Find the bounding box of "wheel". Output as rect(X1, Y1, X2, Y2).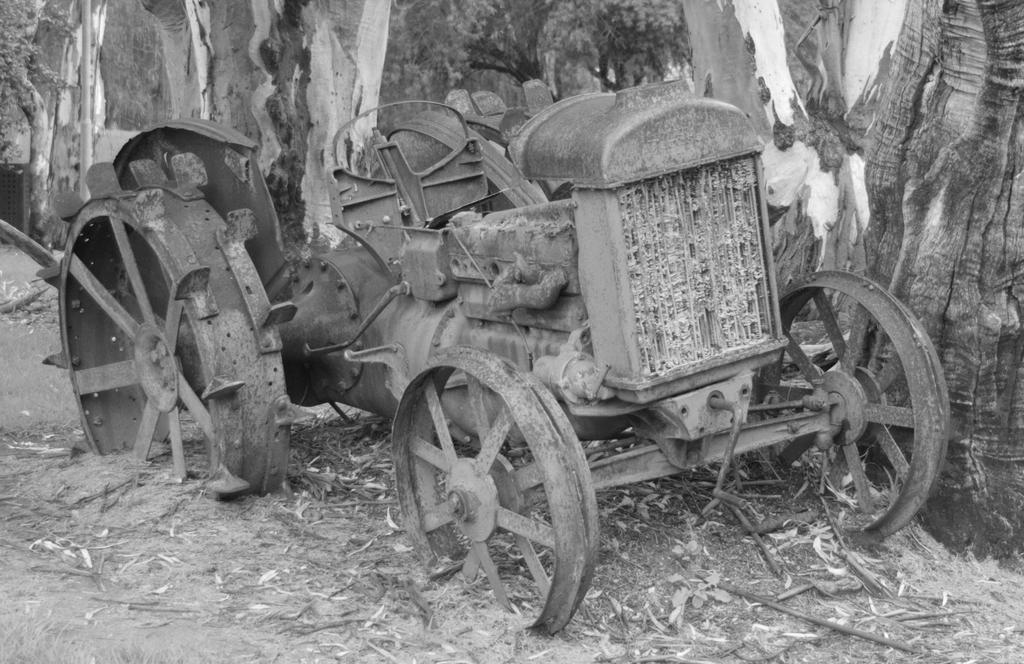
rect(758, 271, 953, 542).
